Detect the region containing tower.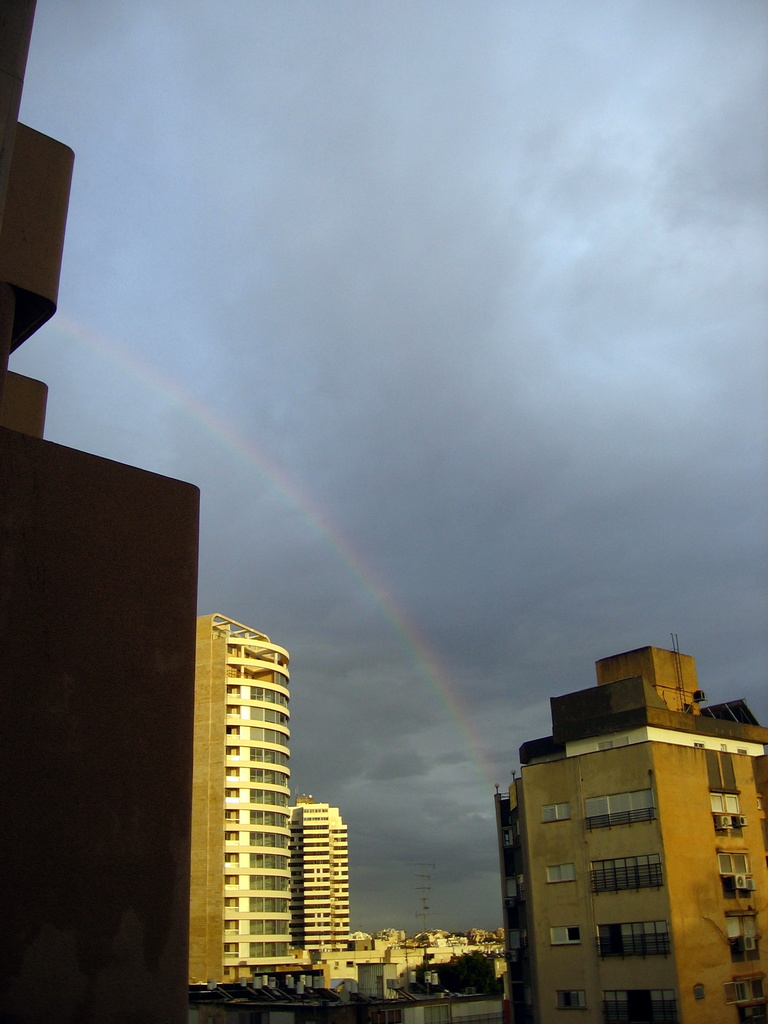
pyautogui.locateOnScreen(182, 612, 282, 994).
